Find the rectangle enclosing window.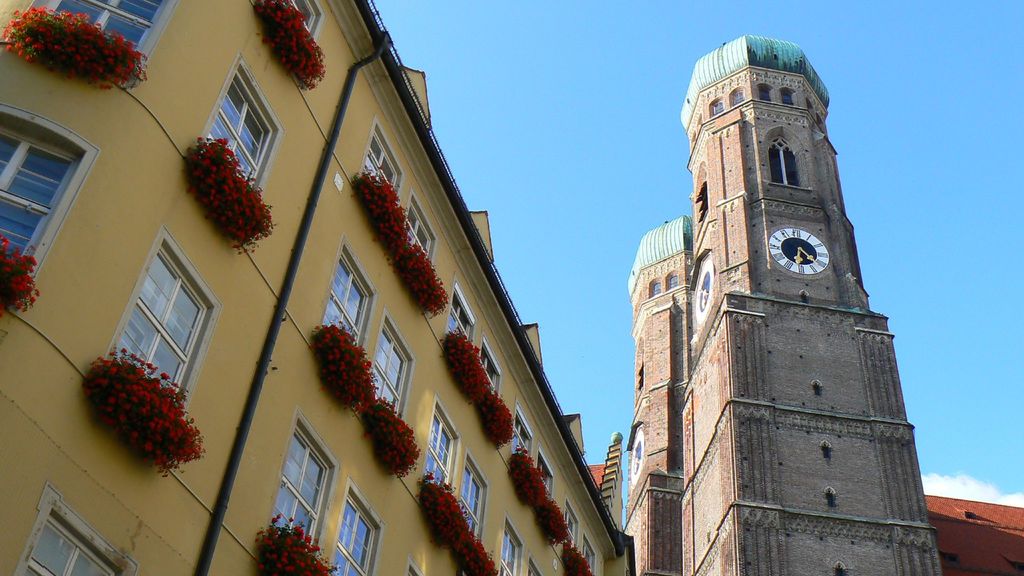
box=[320, 479, 380, 575].
